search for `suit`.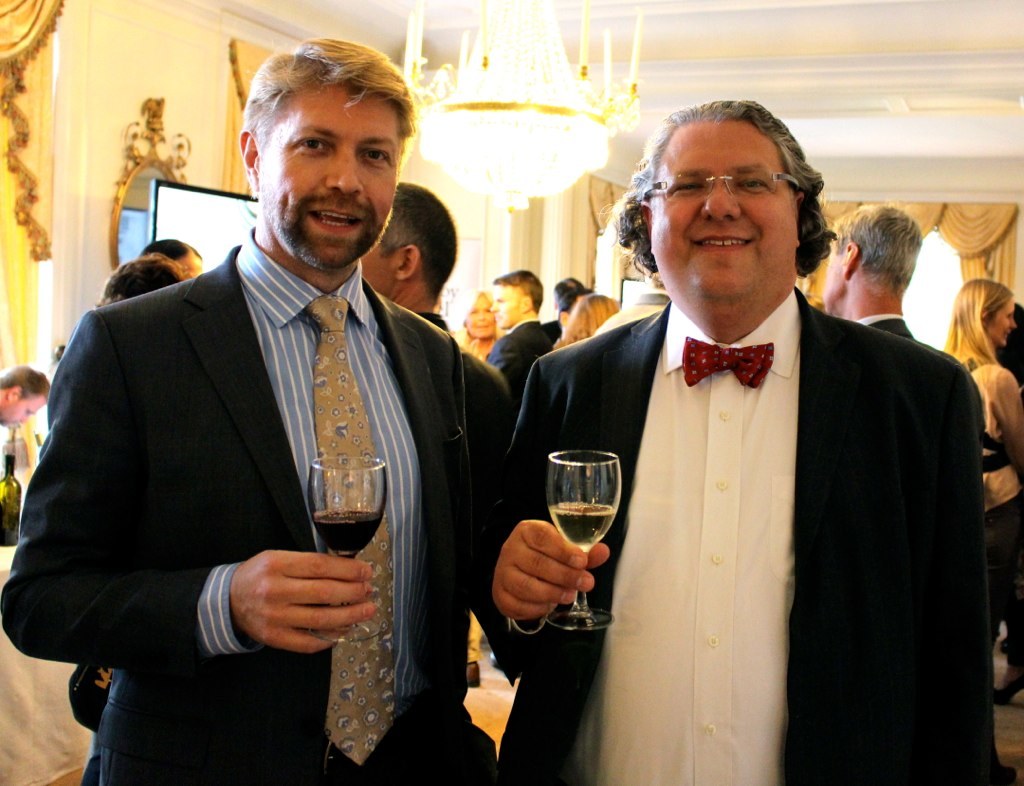
Found at box(481, 317, 548, 431).
